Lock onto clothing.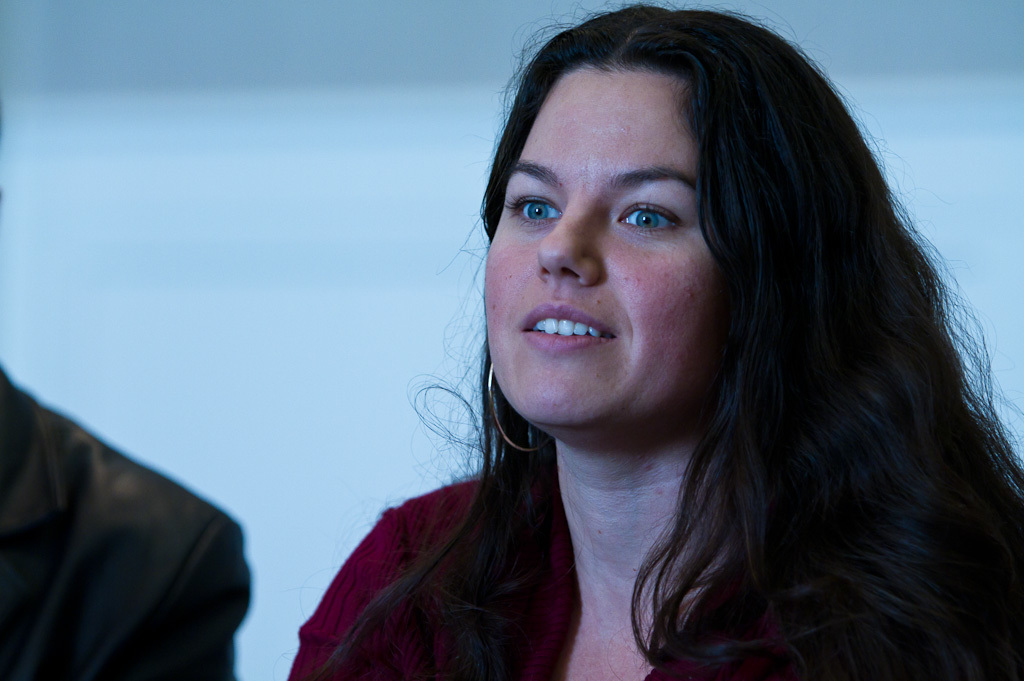
Locked: [0, 361, 248, 680].
